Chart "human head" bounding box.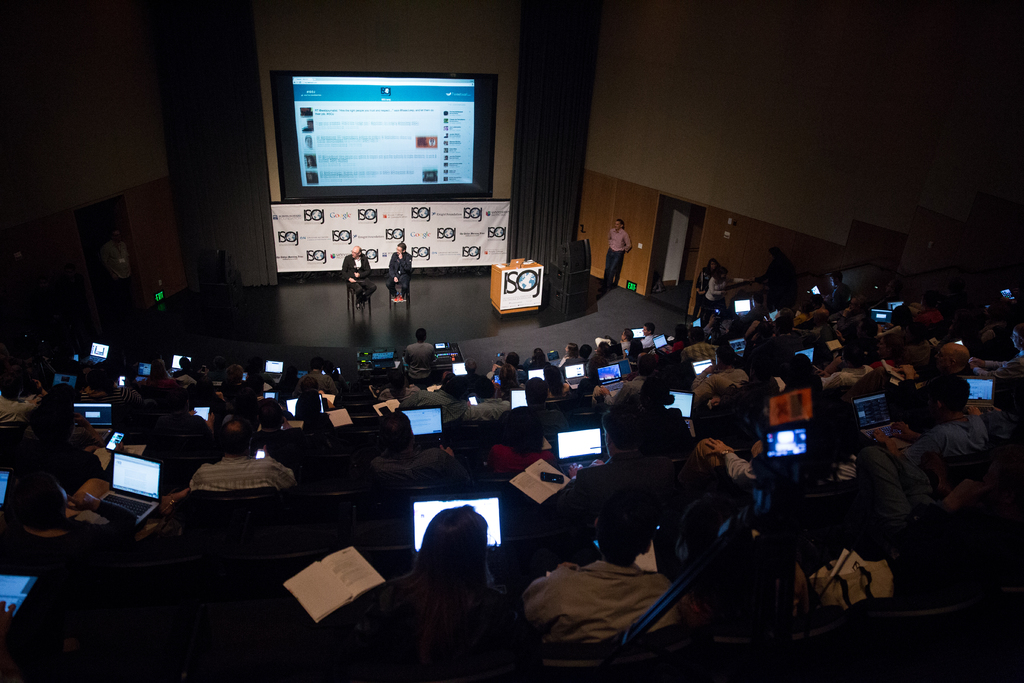
Charted: <bbox>543, 365, 563, 391</bbox>.
